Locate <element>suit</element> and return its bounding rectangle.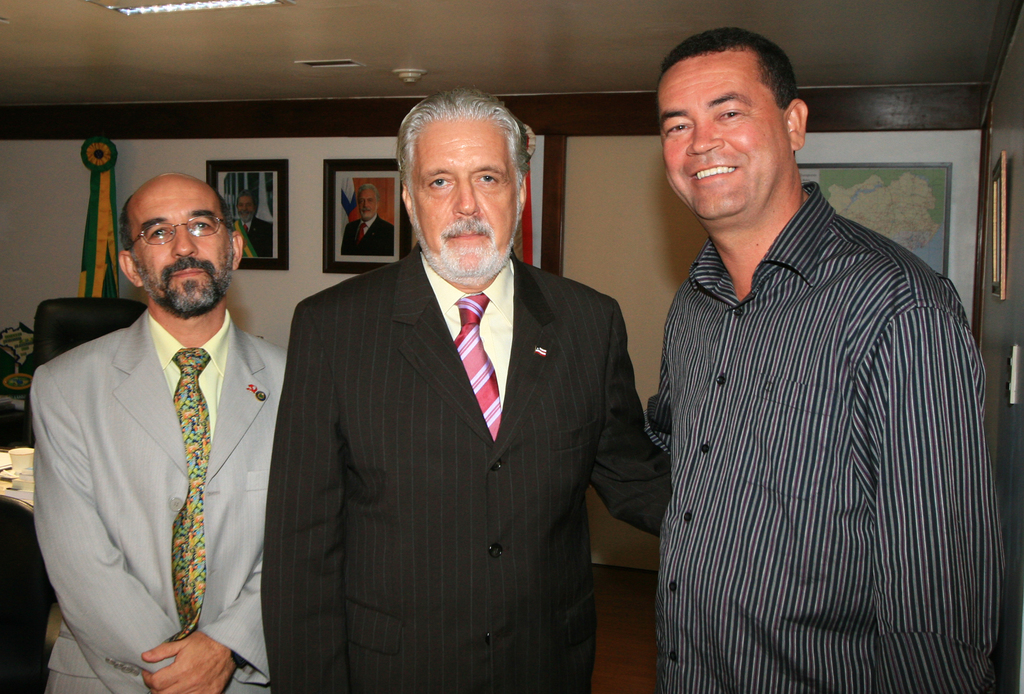
244, 218, 273, 262.
